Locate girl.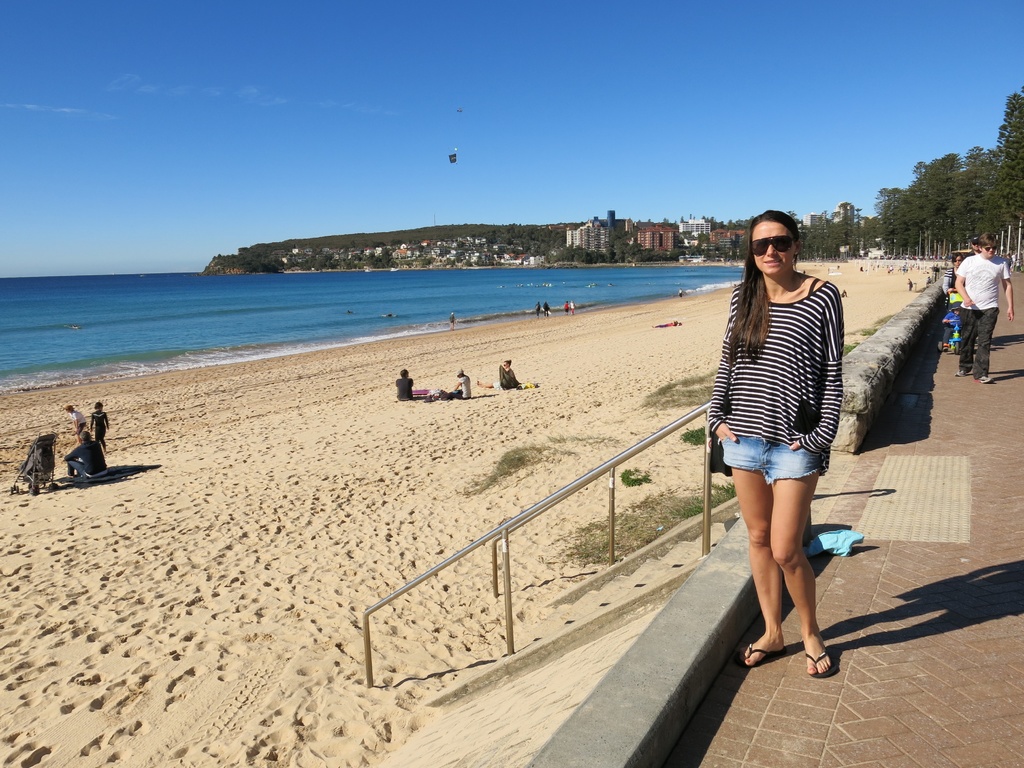
Bounding box: <region>704, 211, 844, 675</region>.
